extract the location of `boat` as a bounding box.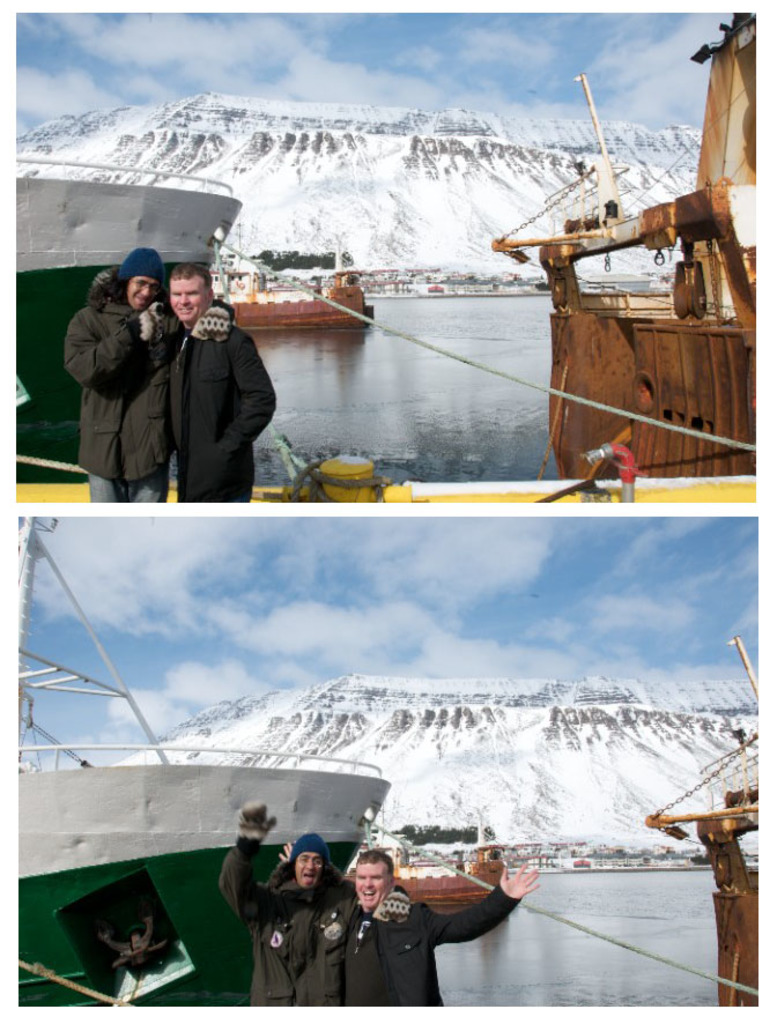
<region>476, 52, 776, 503</region>.
